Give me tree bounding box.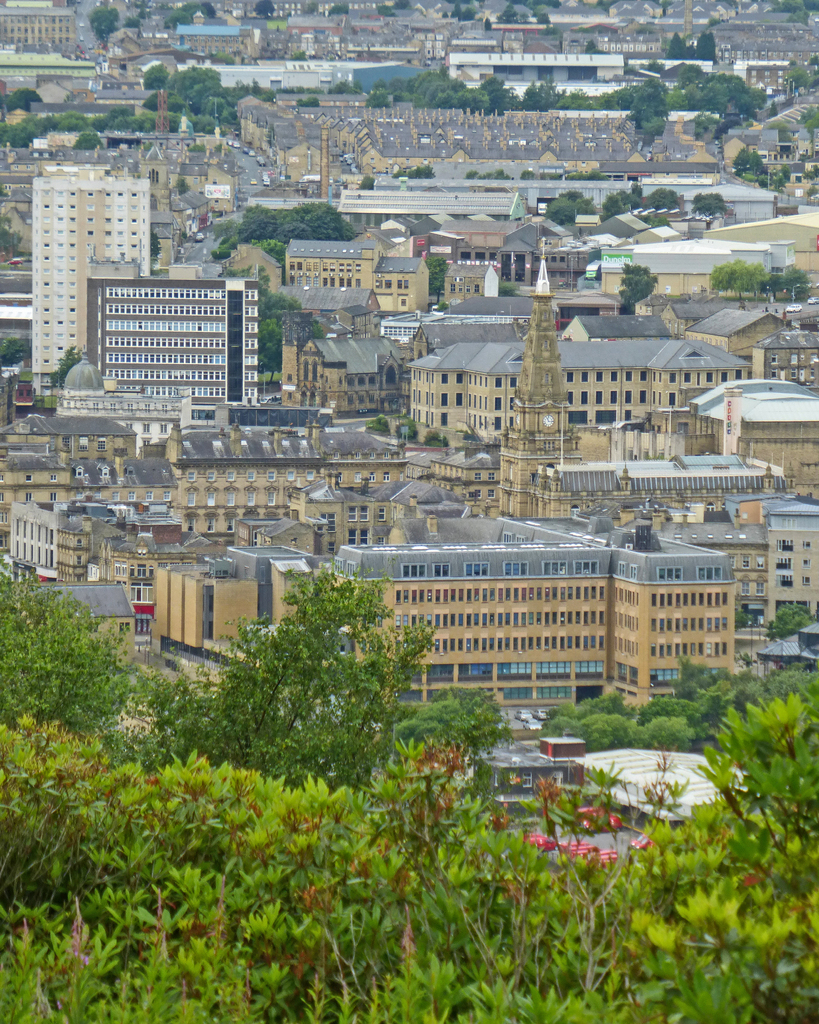
(767,605,817,645).
